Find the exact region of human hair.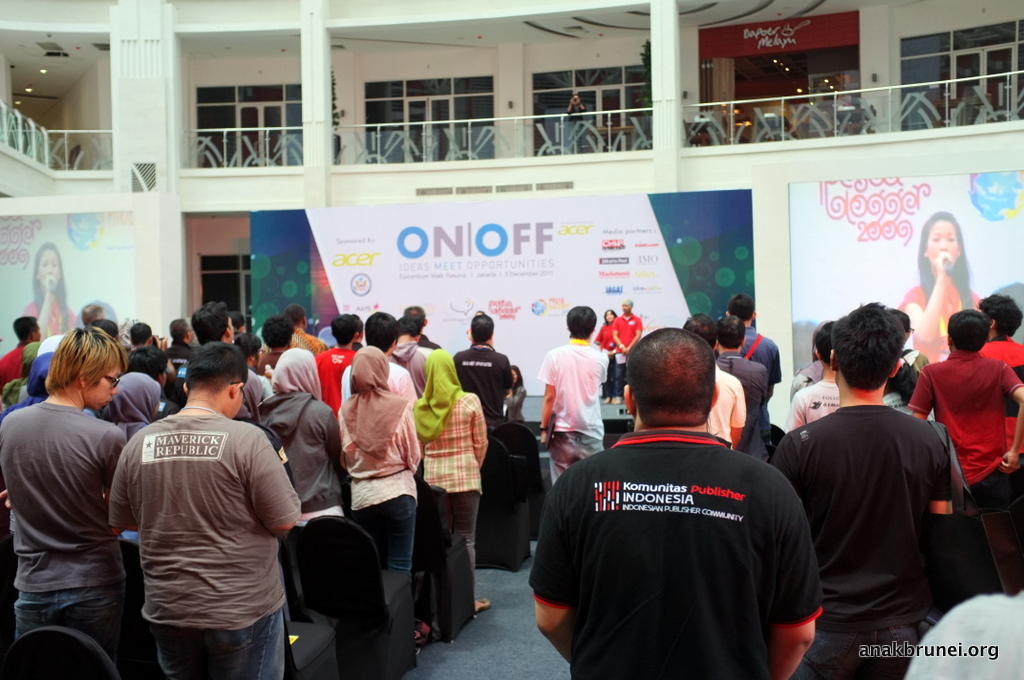
Exact region: region(191, 303, 227, 343).
